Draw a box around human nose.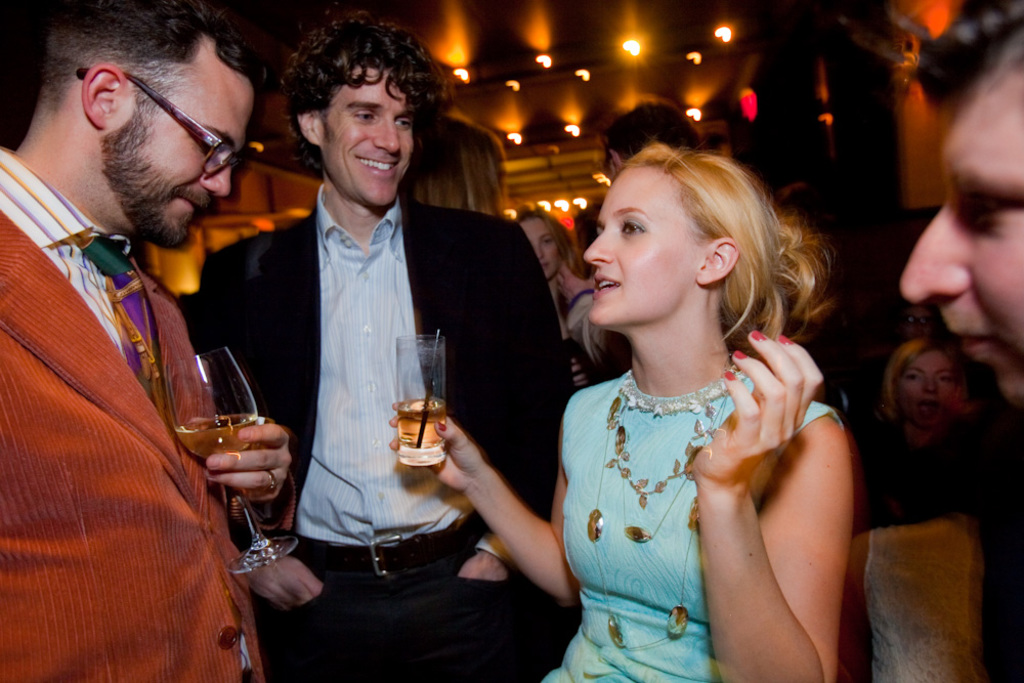
[x1=581, y1=223, x2=615, y2=266].
